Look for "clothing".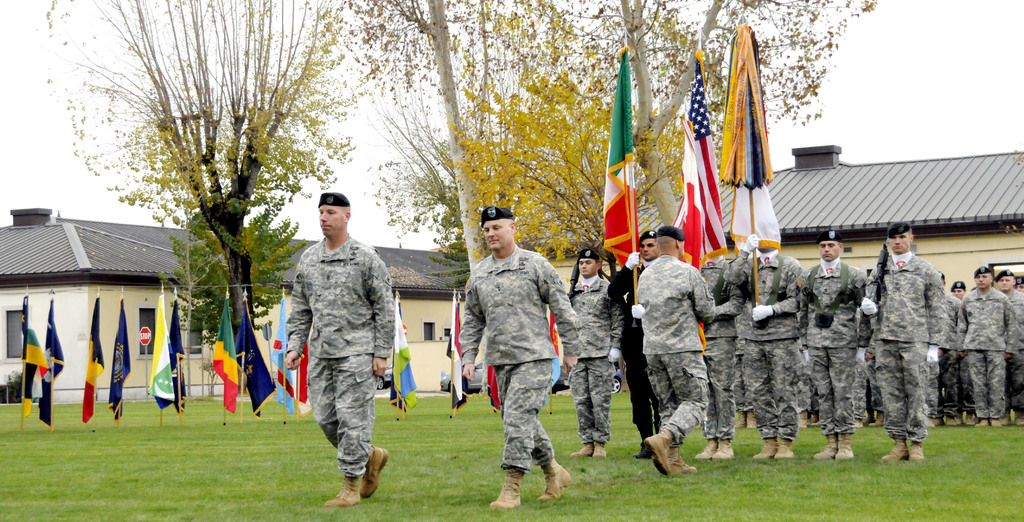
Found: BBox(950, 277, 1013, 414).
